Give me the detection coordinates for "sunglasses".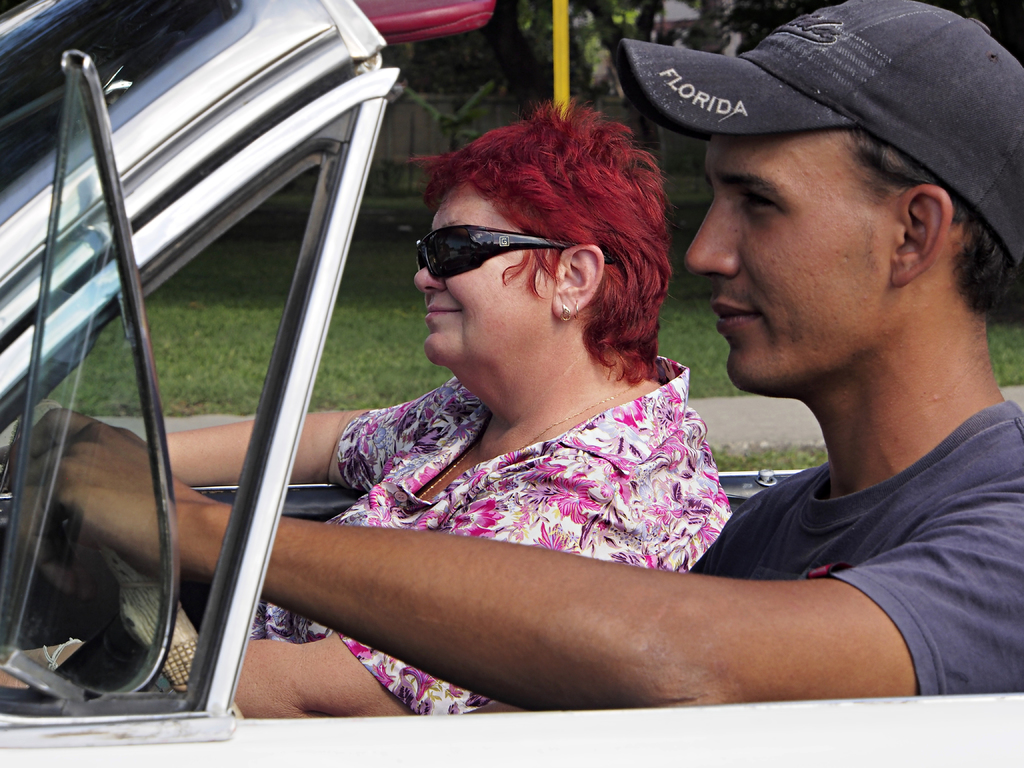
detection(415, 222, 614, 287).
